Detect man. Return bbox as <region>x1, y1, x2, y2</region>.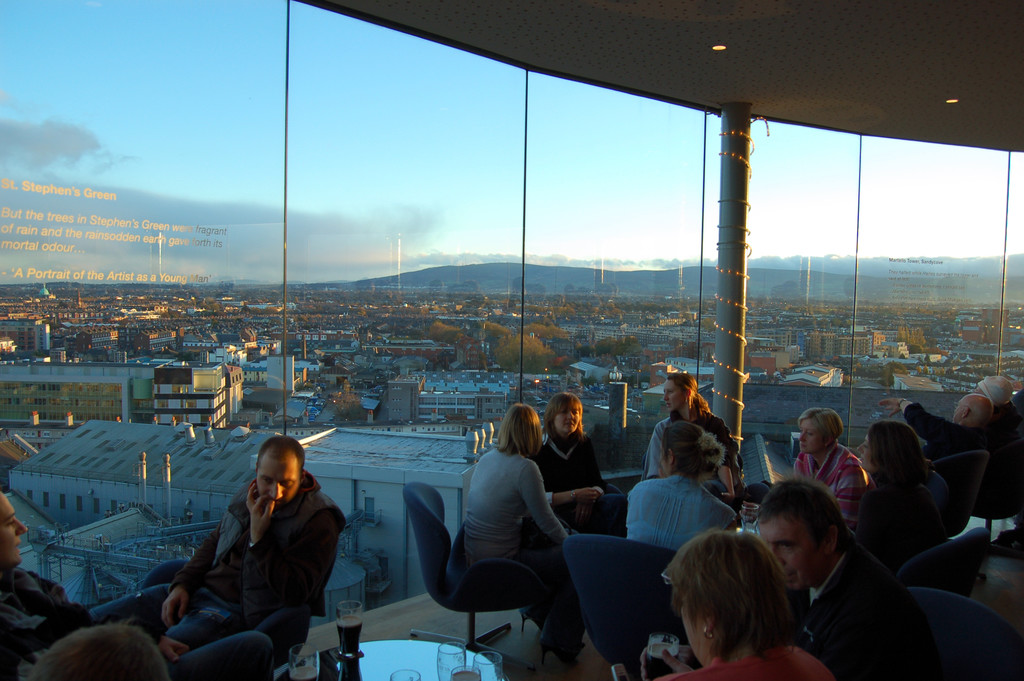
<region>748, 477, 945, 680</region>.
